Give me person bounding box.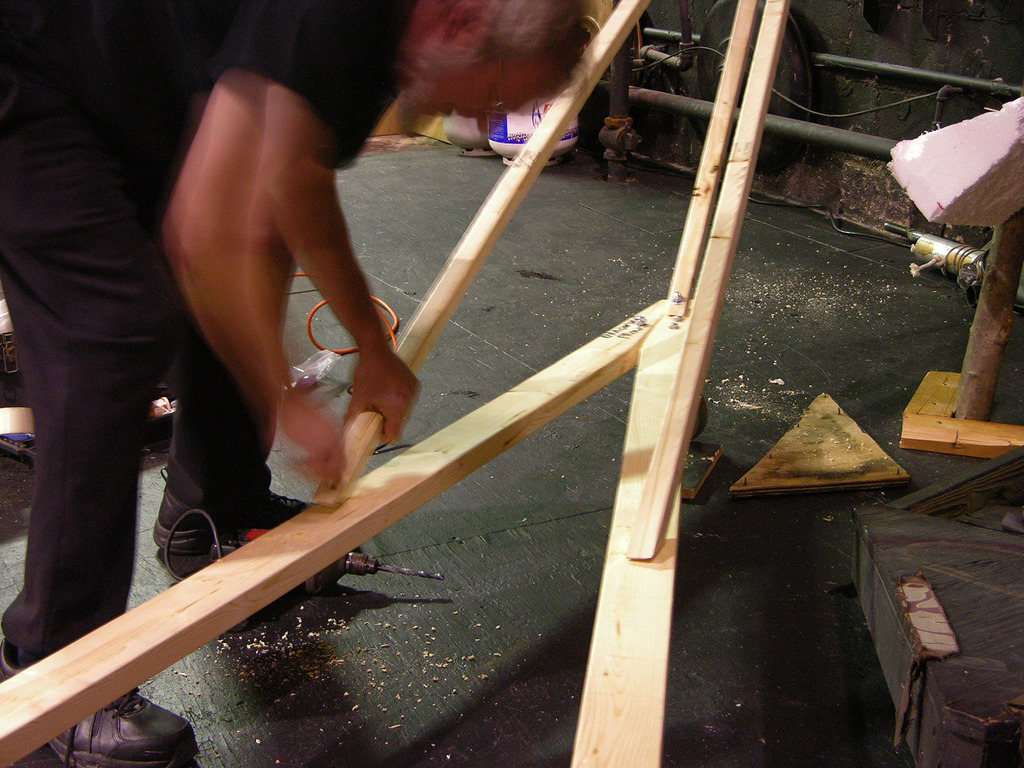
Rect(0, 0, 584, 767).
